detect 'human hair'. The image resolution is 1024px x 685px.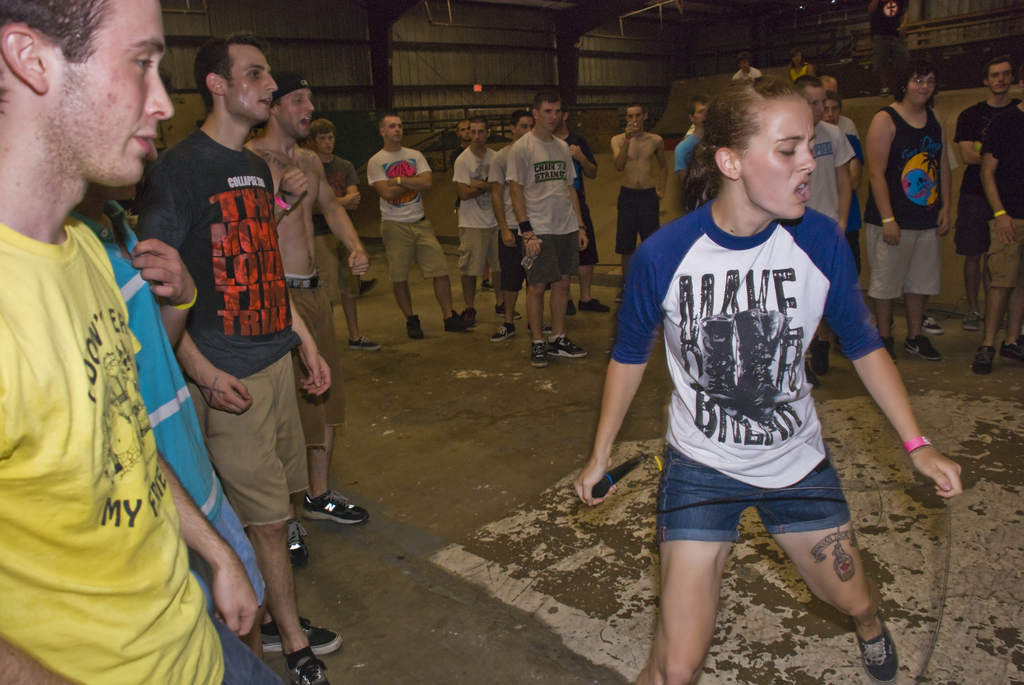
[470, 115, 488, 130].
